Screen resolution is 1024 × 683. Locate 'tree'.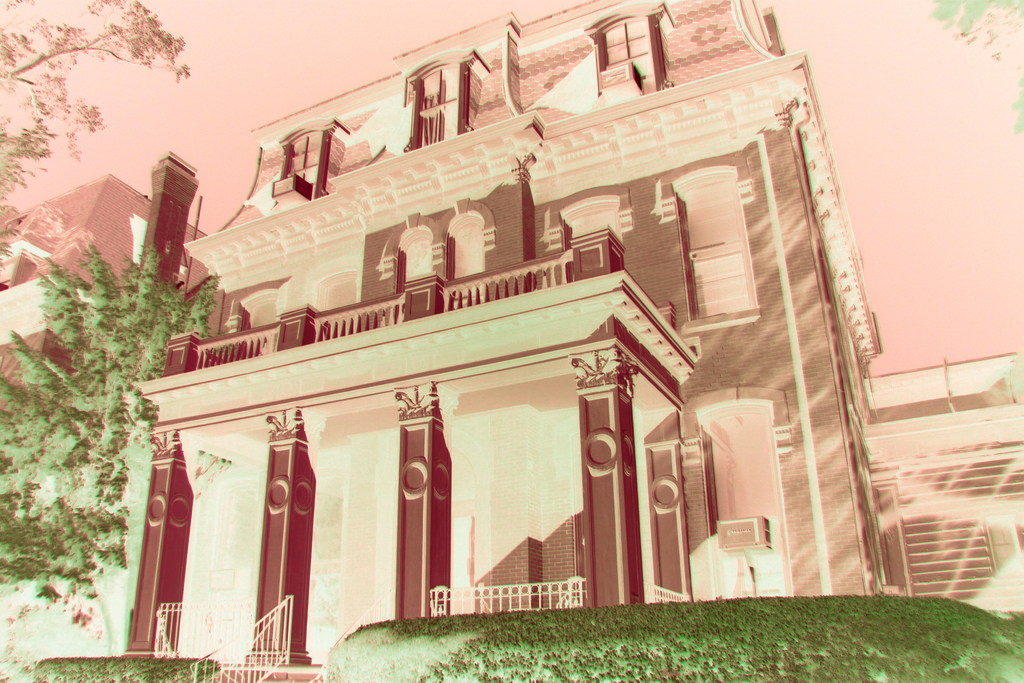
0:249:213:682.
